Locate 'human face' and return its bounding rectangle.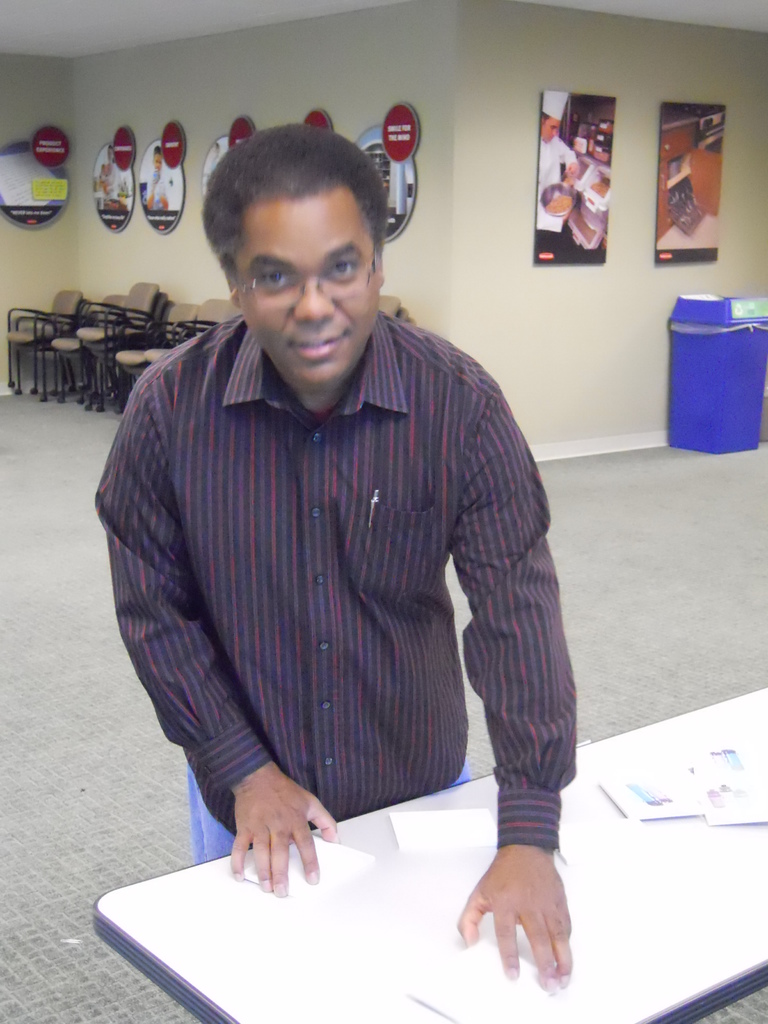
(left=237, top=197, right=379, bottom=383).
